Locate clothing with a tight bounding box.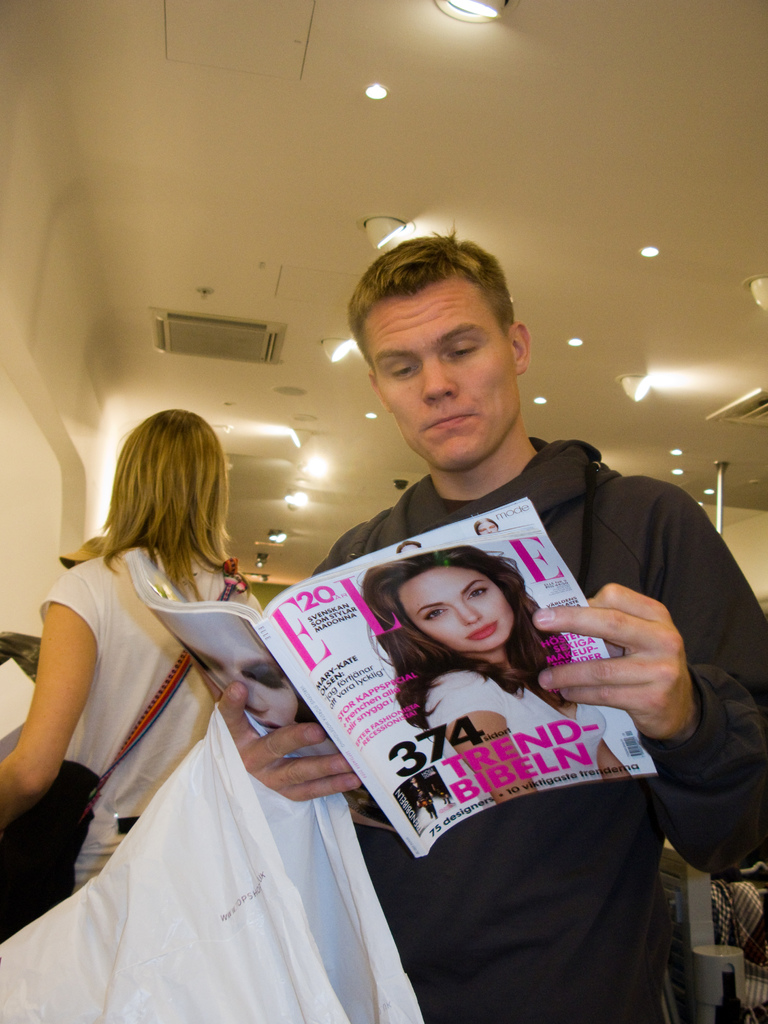
[x1=37, y1=547, x2=273, y2=884].
